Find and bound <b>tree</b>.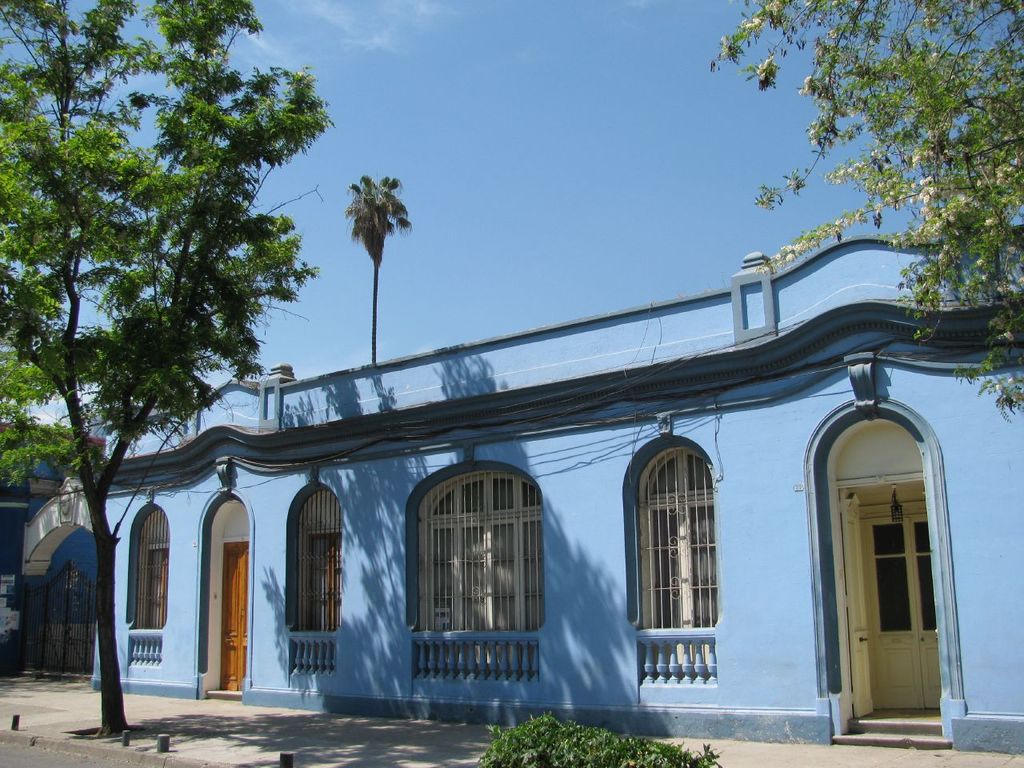
Bound: x1=0, y1=0, x2=338, y2=737.
